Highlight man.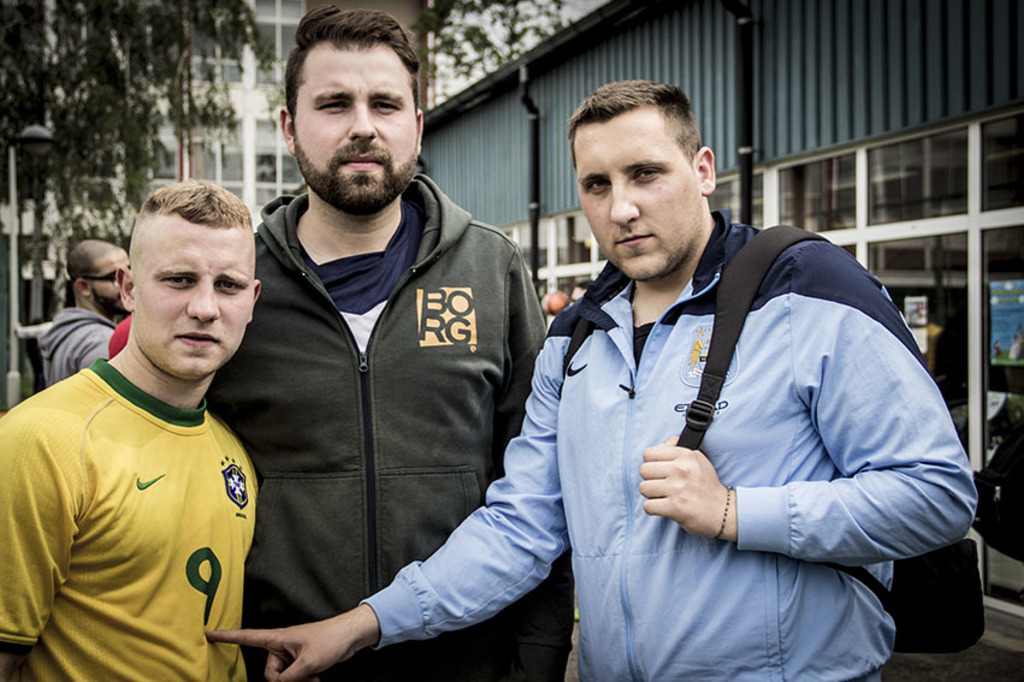
Highlighted region: rect(205, 81, 982, 681).
